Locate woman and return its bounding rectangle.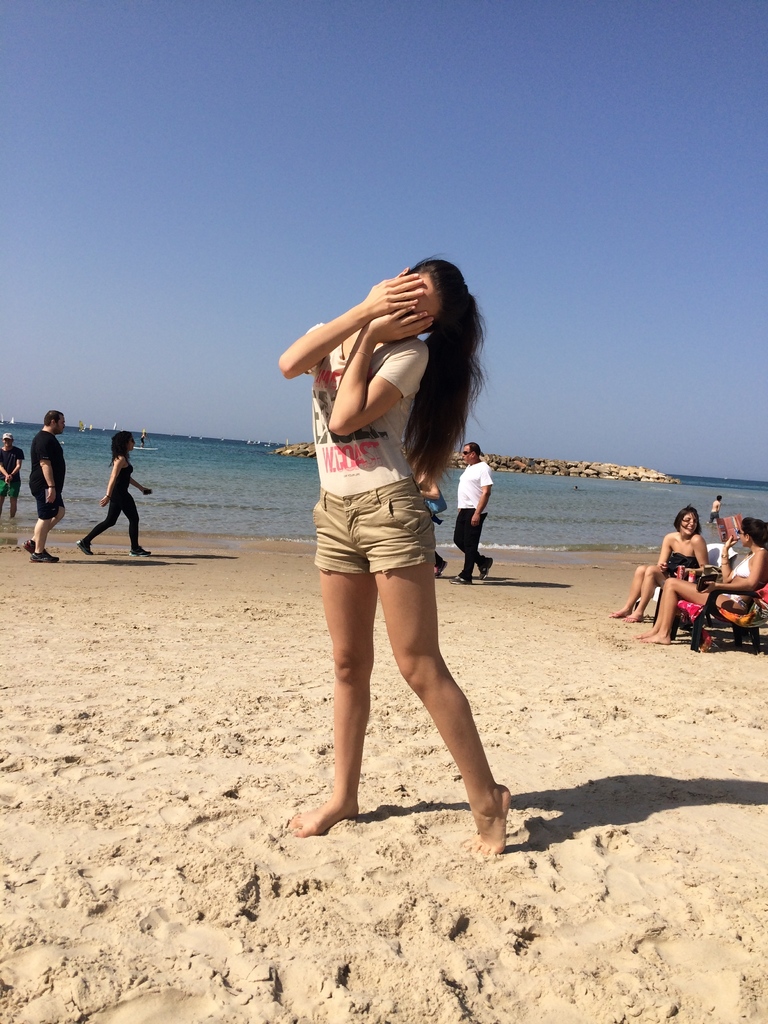
607 501 708 623.
